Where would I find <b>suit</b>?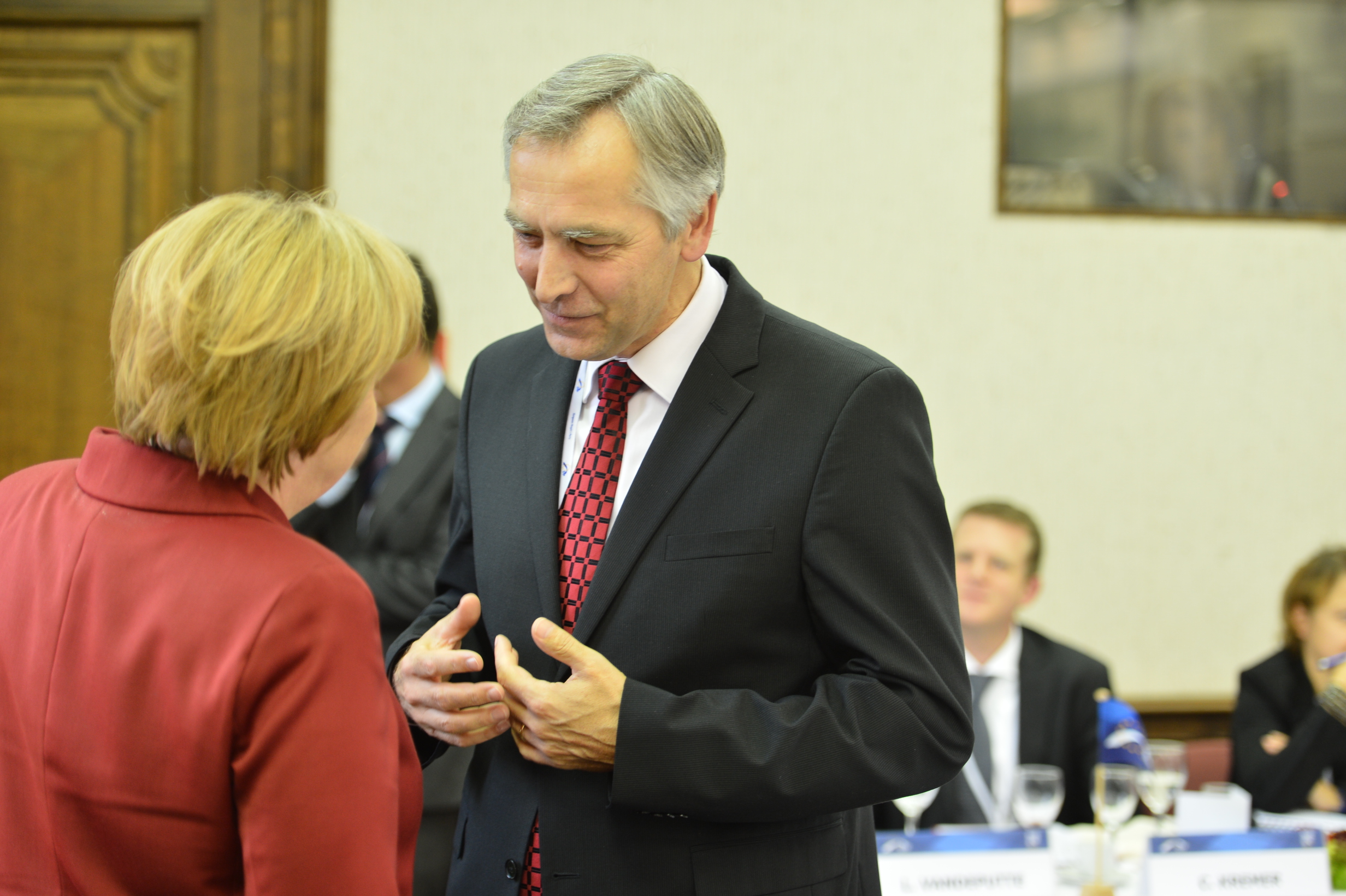
At select_region(674, 351, 735, 447).
